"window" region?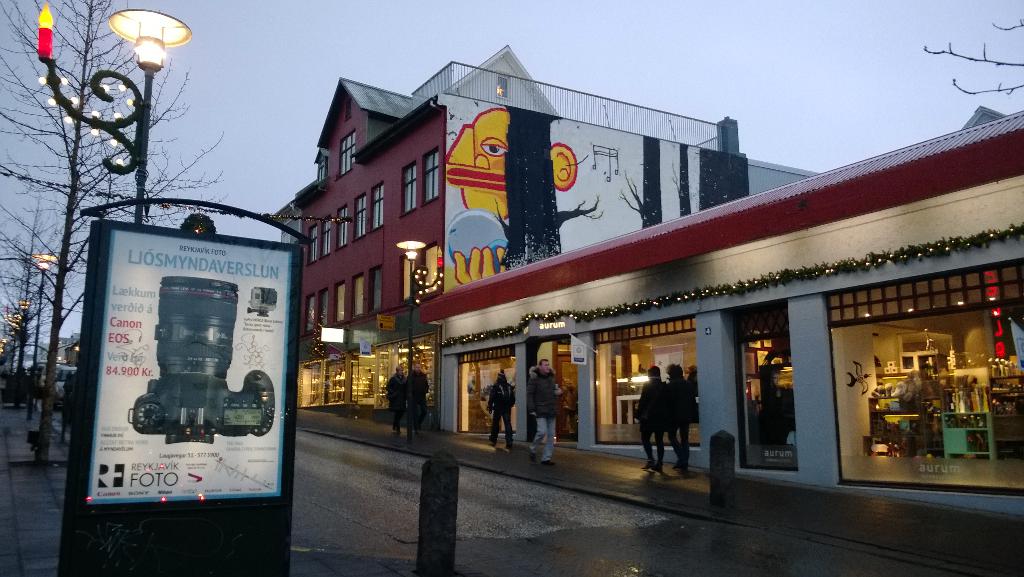
x1=341, y1=133, x2=358, y2=176
